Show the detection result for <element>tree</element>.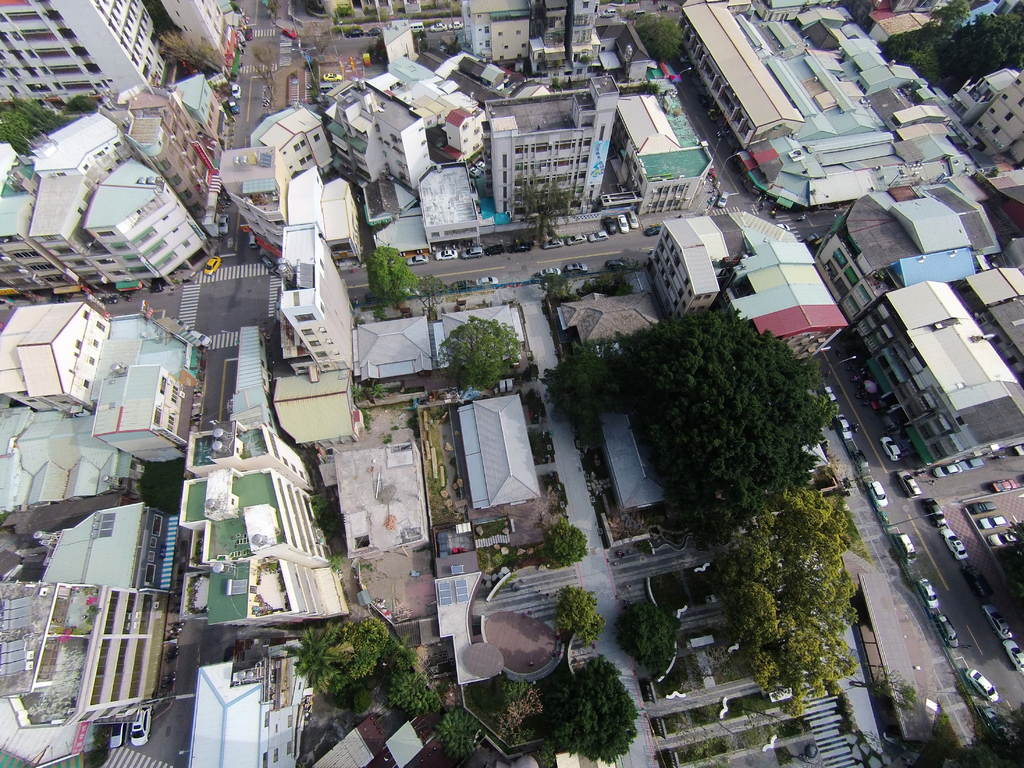
x1=366 y1=246 x2=419 y2=308.
